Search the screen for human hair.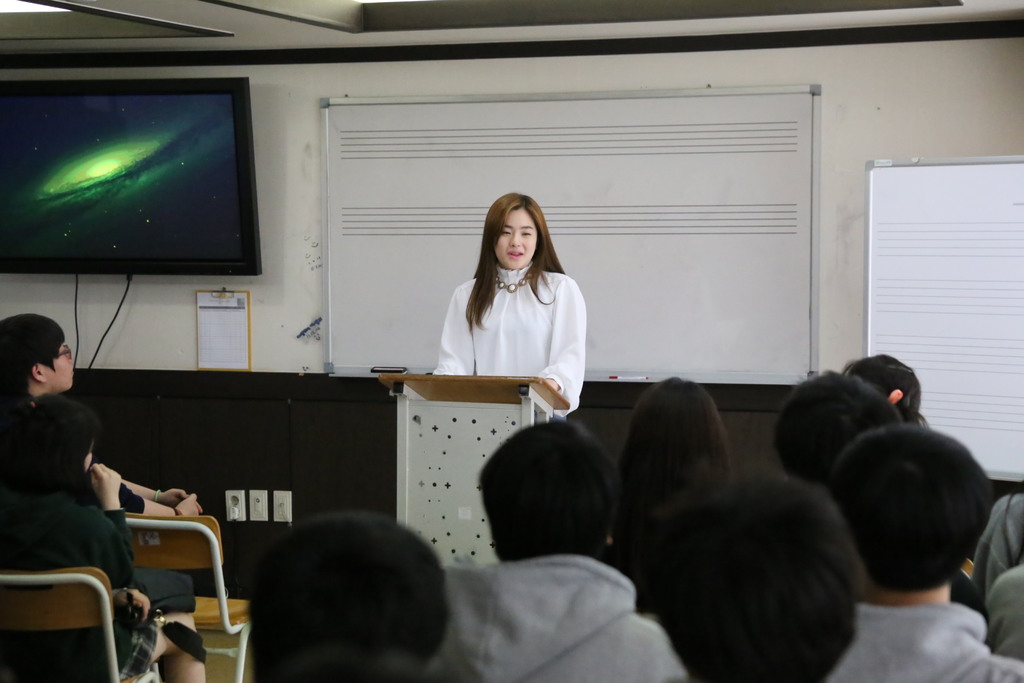
Found at detection(634, 466, 865, 682).
